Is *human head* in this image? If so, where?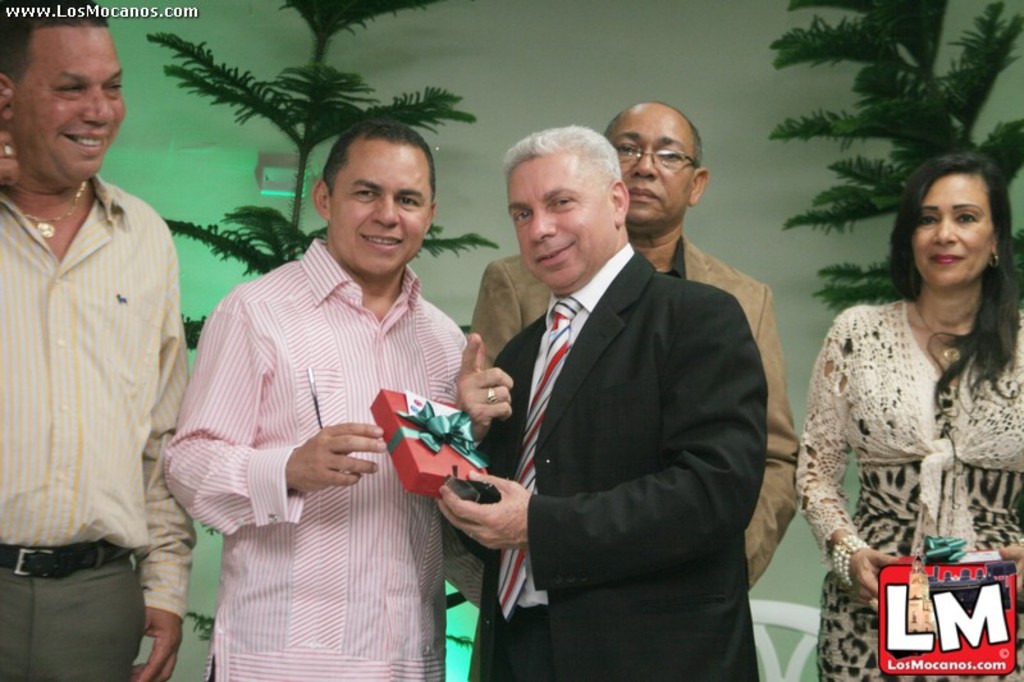
Yes, at crop(499, 124, 632, 299).
